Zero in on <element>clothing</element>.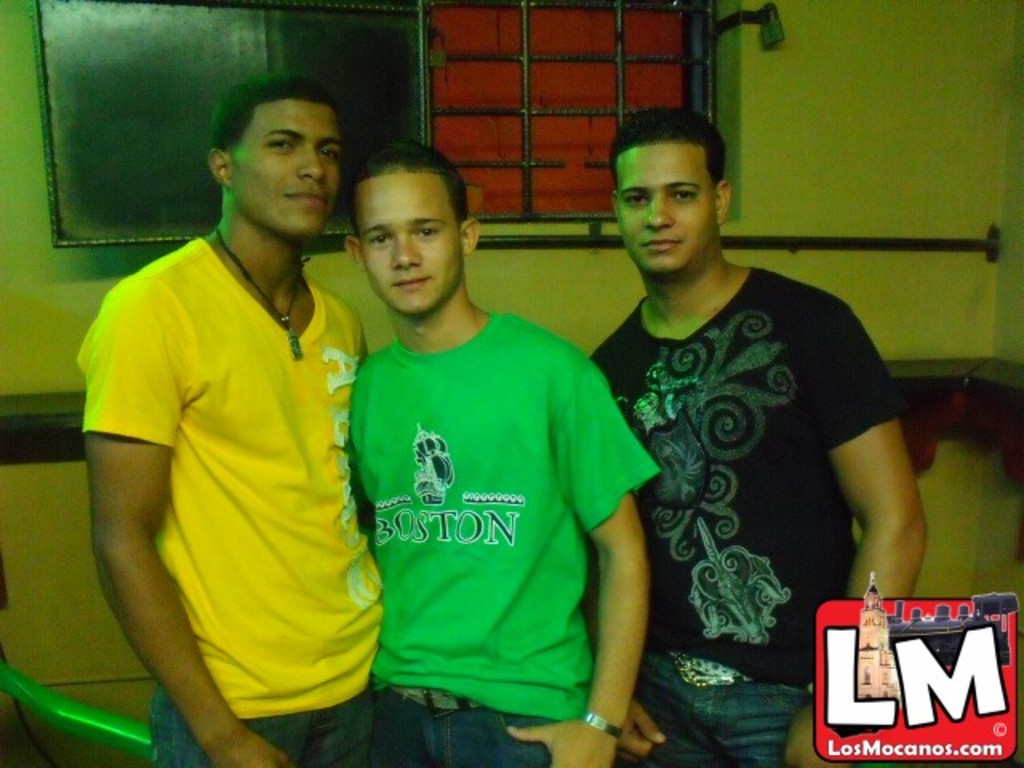
Zeroed in: box=[579, 261, 906, 766].
